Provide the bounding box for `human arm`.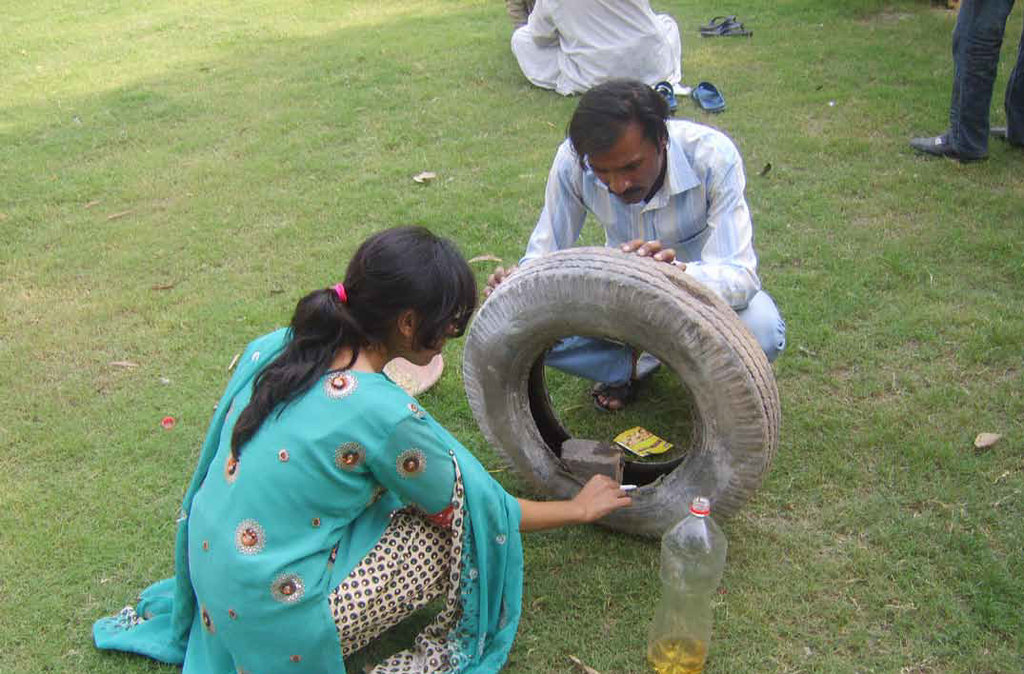
bbox(523, 0, 558, 52).
